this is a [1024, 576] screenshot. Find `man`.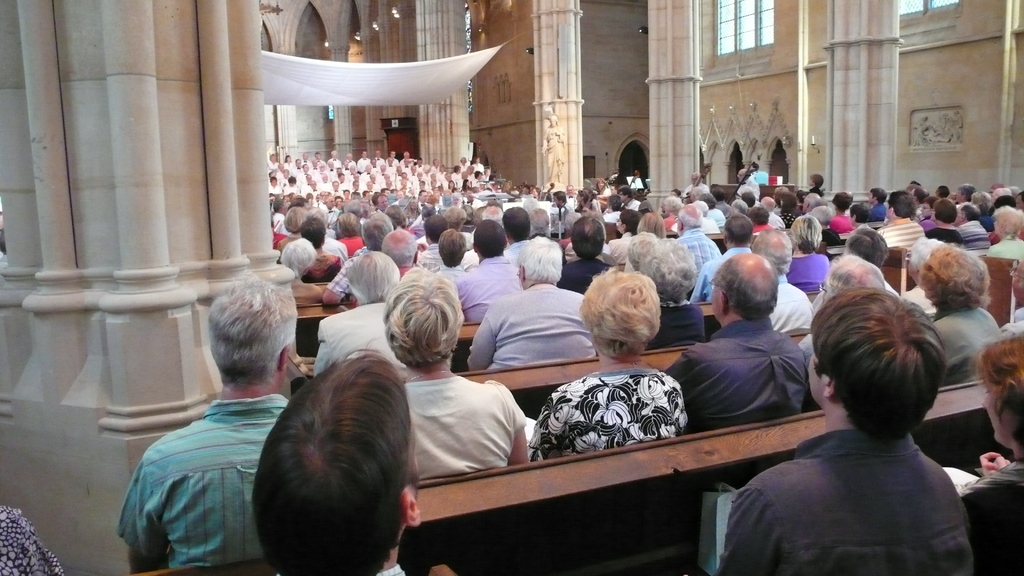
Bounding box: (x1=879, y1=187, x2=925, y2=253).
